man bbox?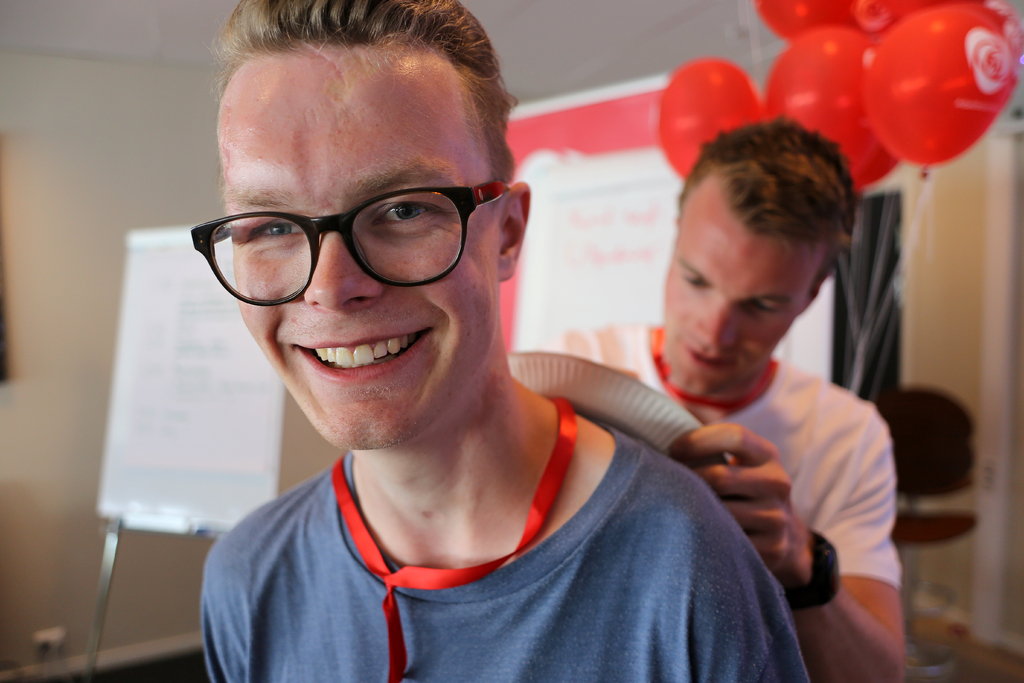
<region>540, 113, 900, 682</region>
